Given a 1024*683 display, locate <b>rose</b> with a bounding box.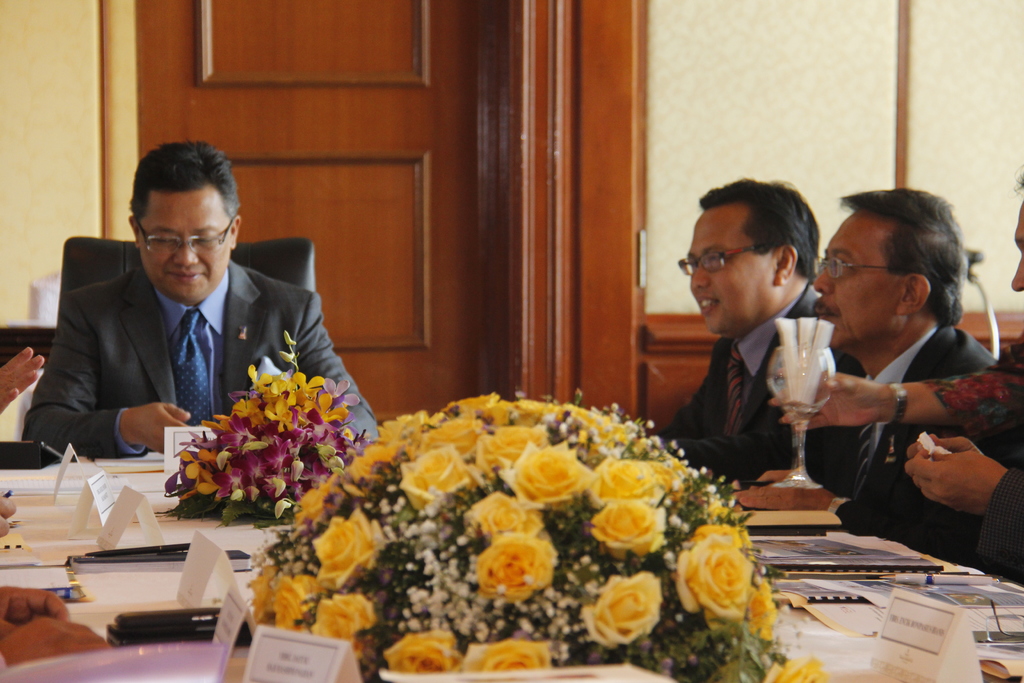
Located: <box>455,632,555,675</box>.
